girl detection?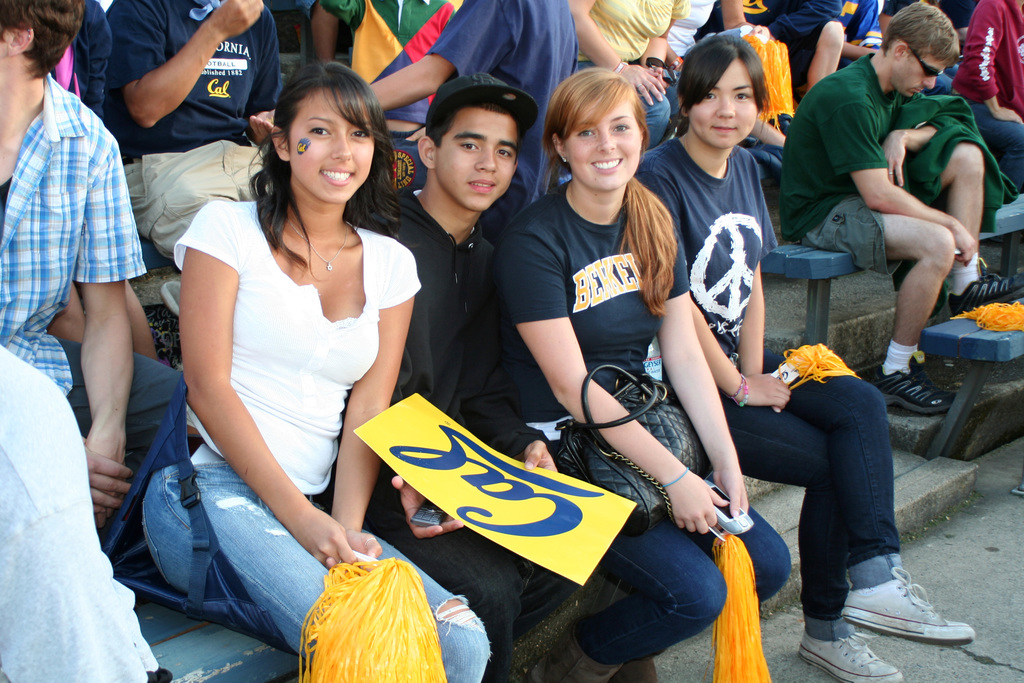
141/62/486/682
